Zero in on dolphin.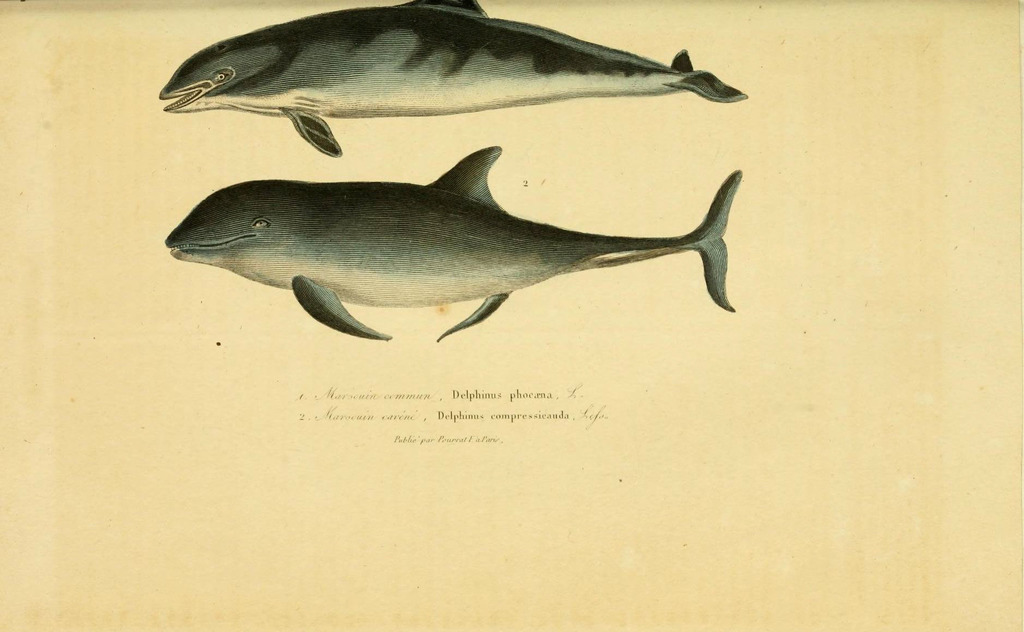
Zeroed in: x1=155, y1=0, x2=747, y2=159.
